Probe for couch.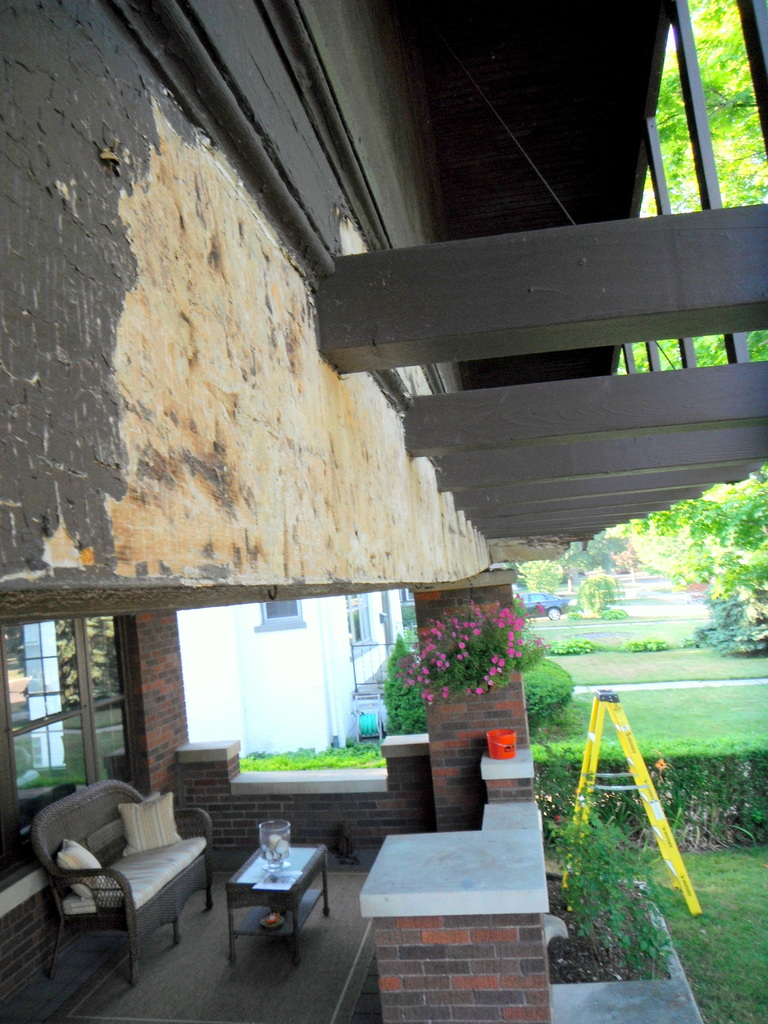
Probe result: (56,763,220,957).
